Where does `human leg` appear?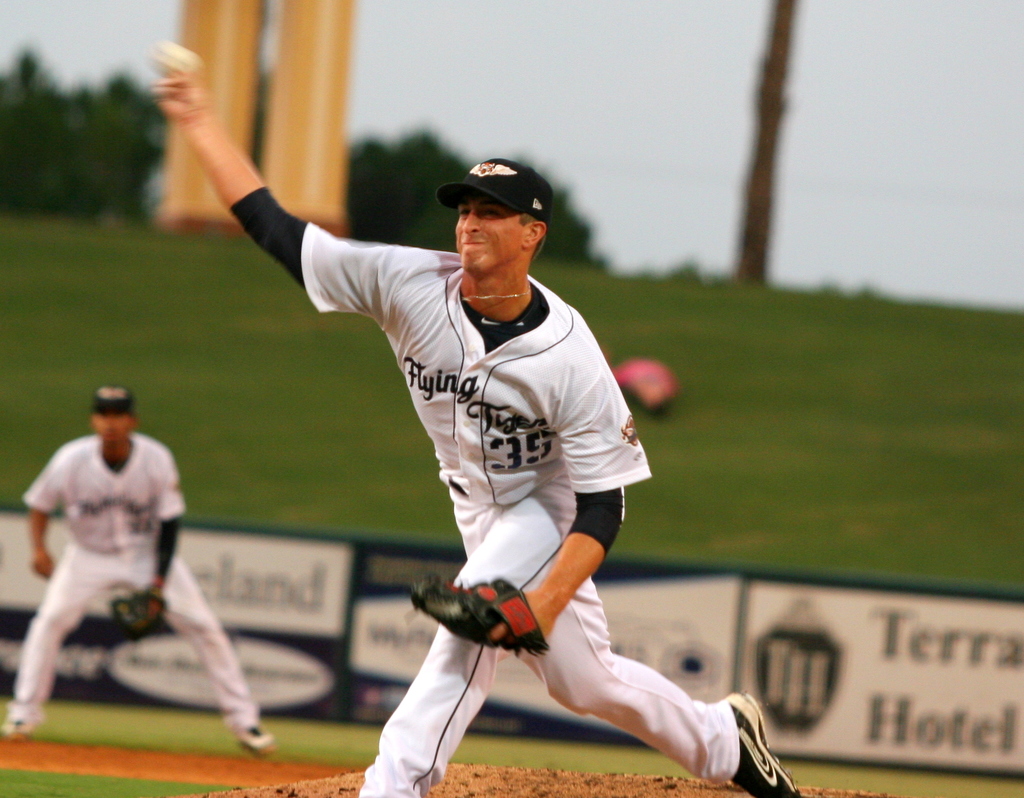
Appears at detection(115, 539, 279, 757).
